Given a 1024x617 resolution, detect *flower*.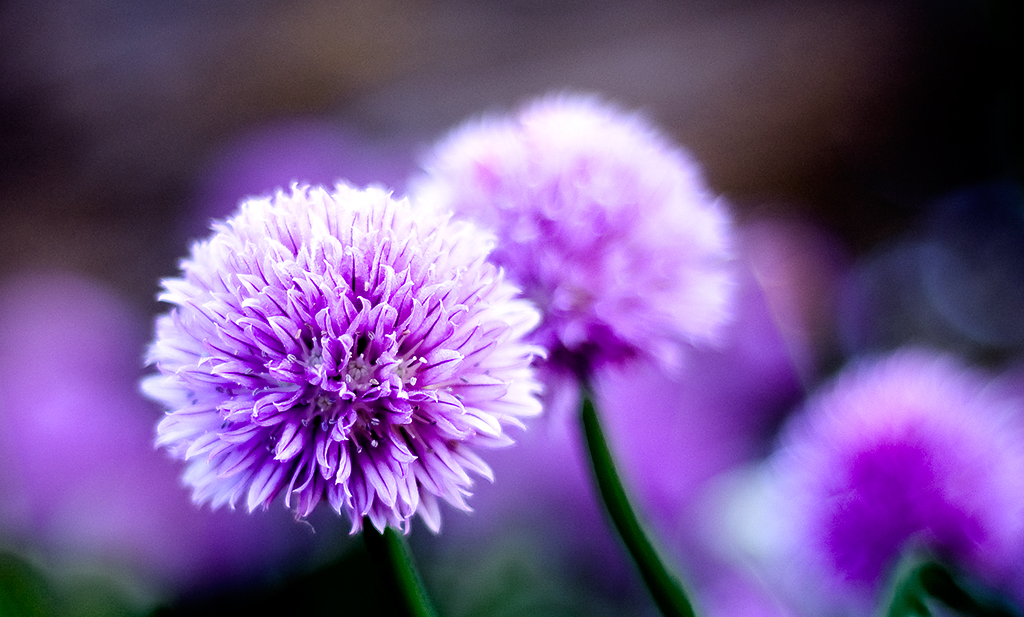
x1=136 y1=178 x2=543 y2=539.
